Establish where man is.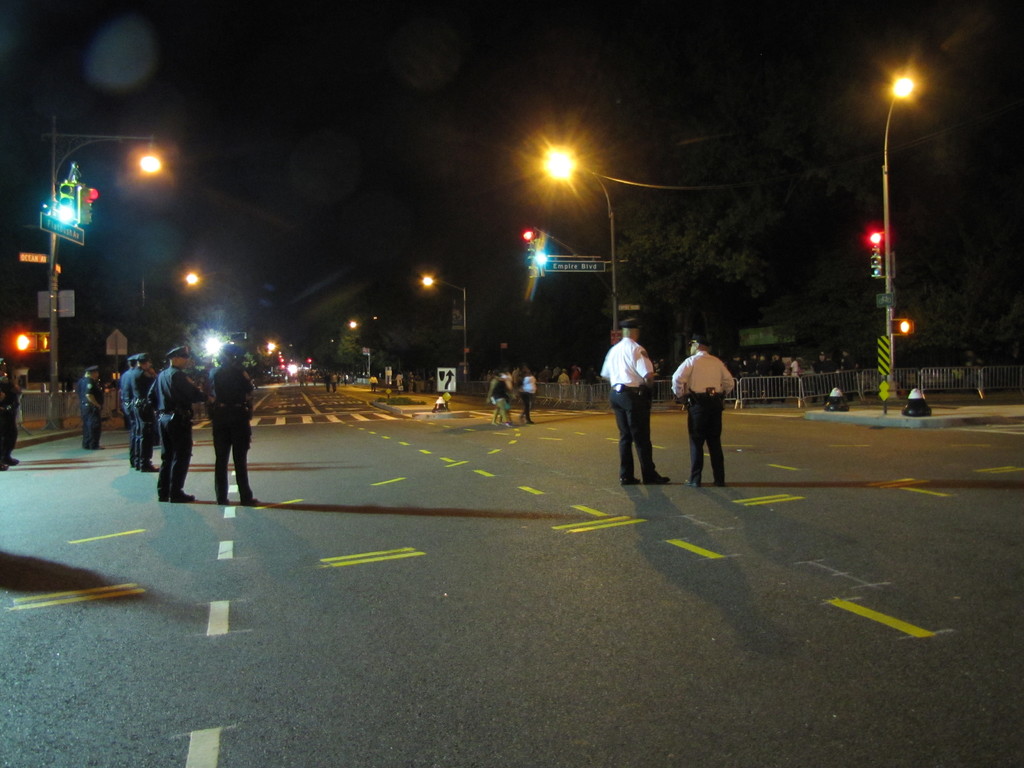
Established at bbox(609, 324, 671, 480).
